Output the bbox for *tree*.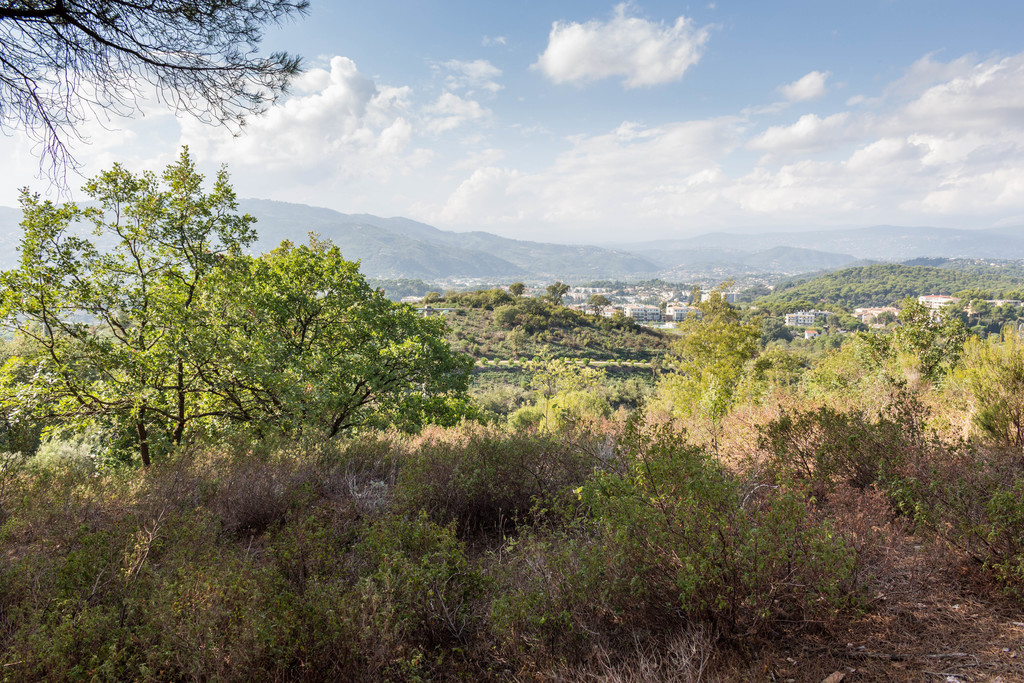
pyautogui.locateOnScreen(0, 142, 262, 471).
